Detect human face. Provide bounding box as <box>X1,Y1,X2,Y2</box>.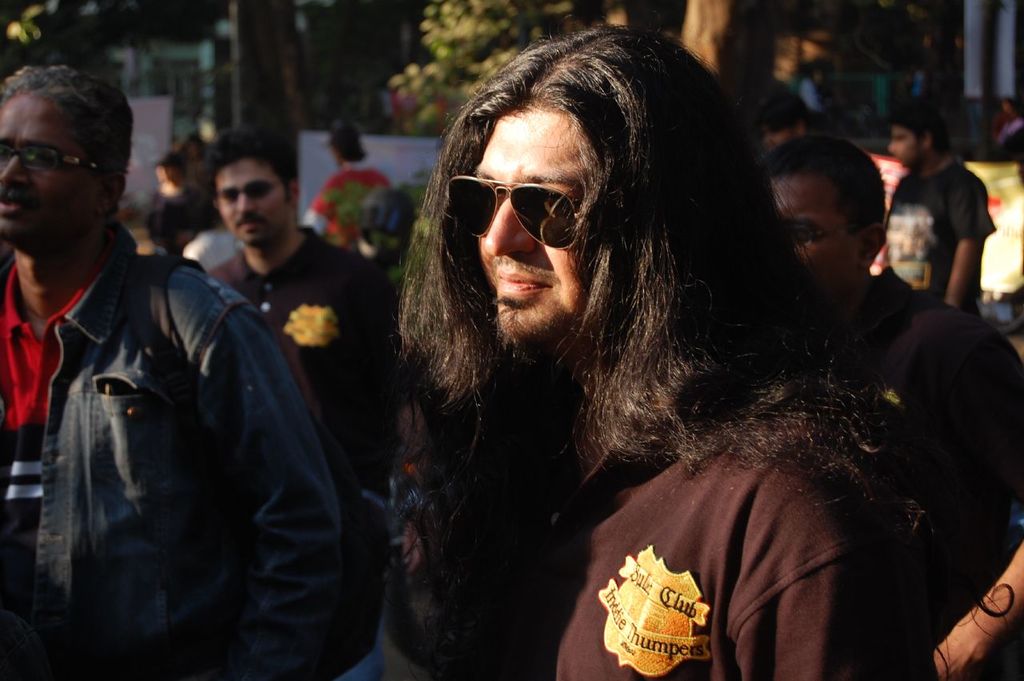
<box>470,106,598,340</box>.
